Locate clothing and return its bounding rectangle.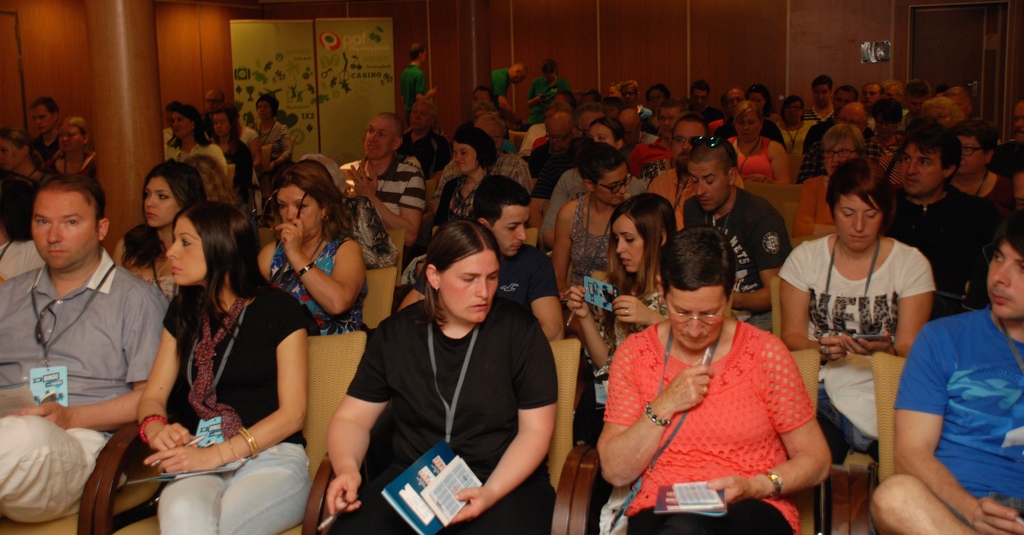
(0,243,176,530).
